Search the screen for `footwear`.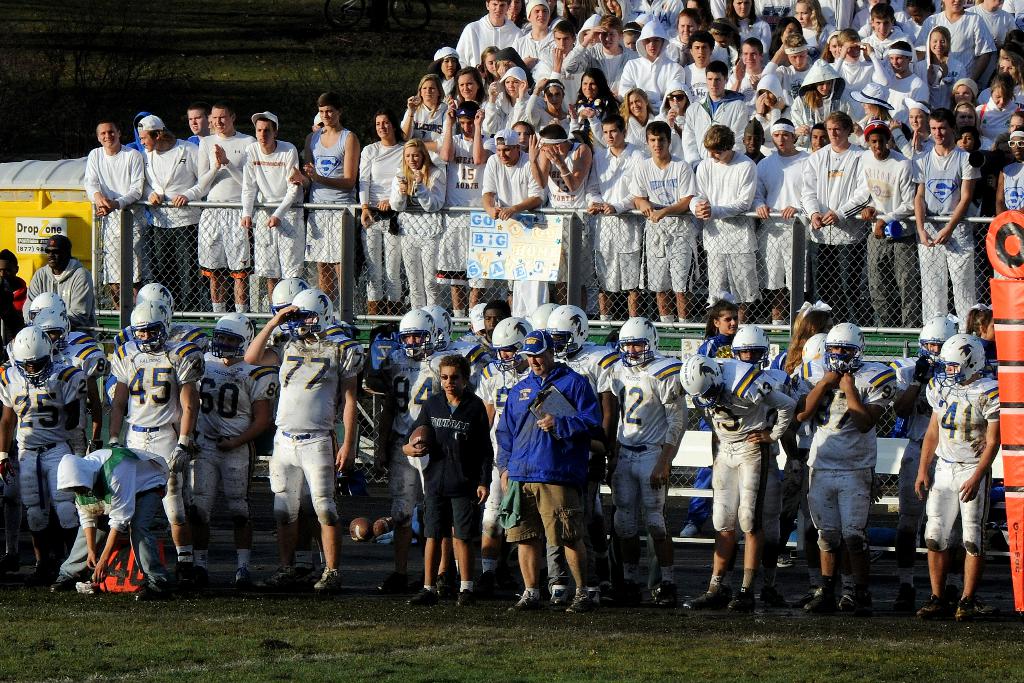
Found at [455,588,476,607].
